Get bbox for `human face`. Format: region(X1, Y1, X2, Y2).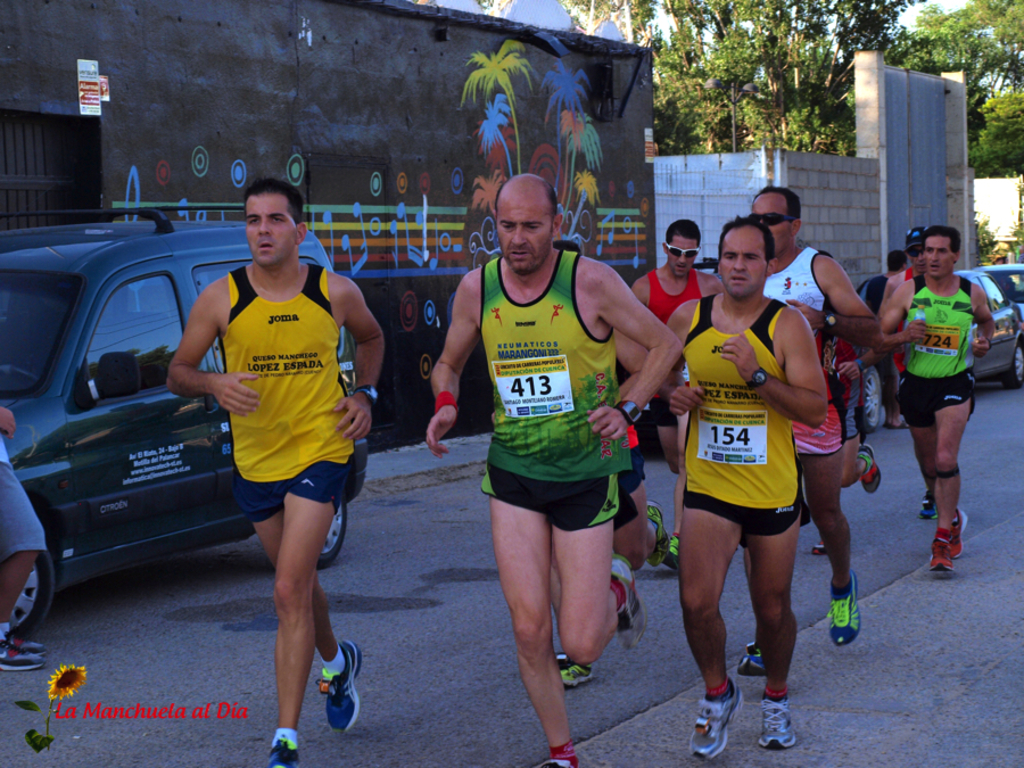
region(718, 230, 766, 297).
